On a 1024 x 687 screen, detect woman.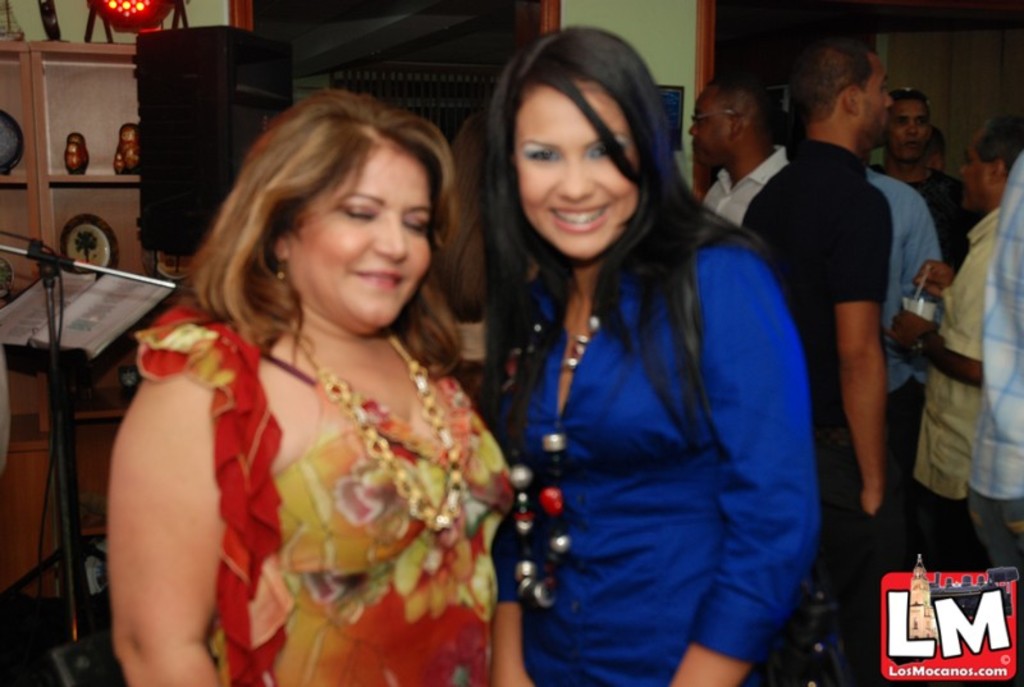
x1=81, y1=81, x2=531, y2=679.
